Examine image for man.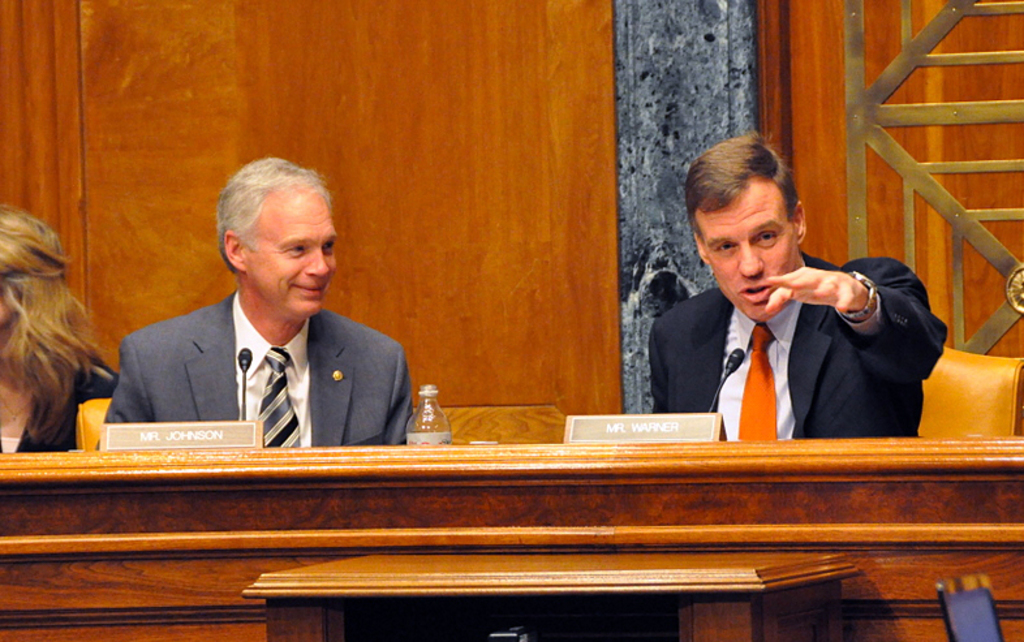
Examination result: (99, 168, 409, 487).
